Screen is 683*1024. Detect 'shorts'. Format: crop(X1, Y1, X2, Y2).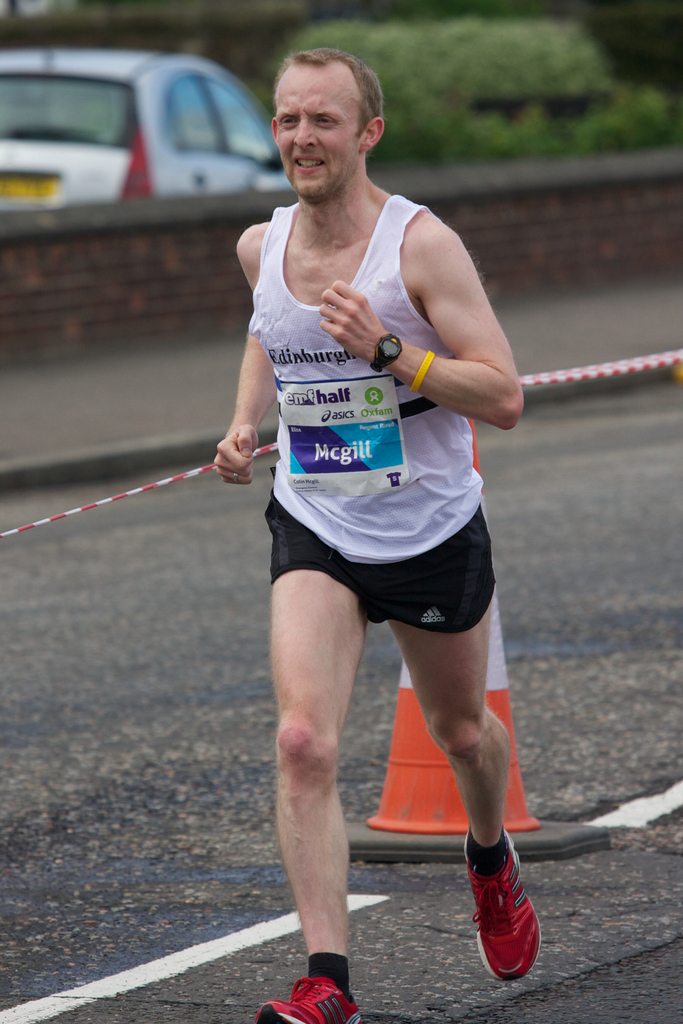
crop(254, 486, 508, 633).
